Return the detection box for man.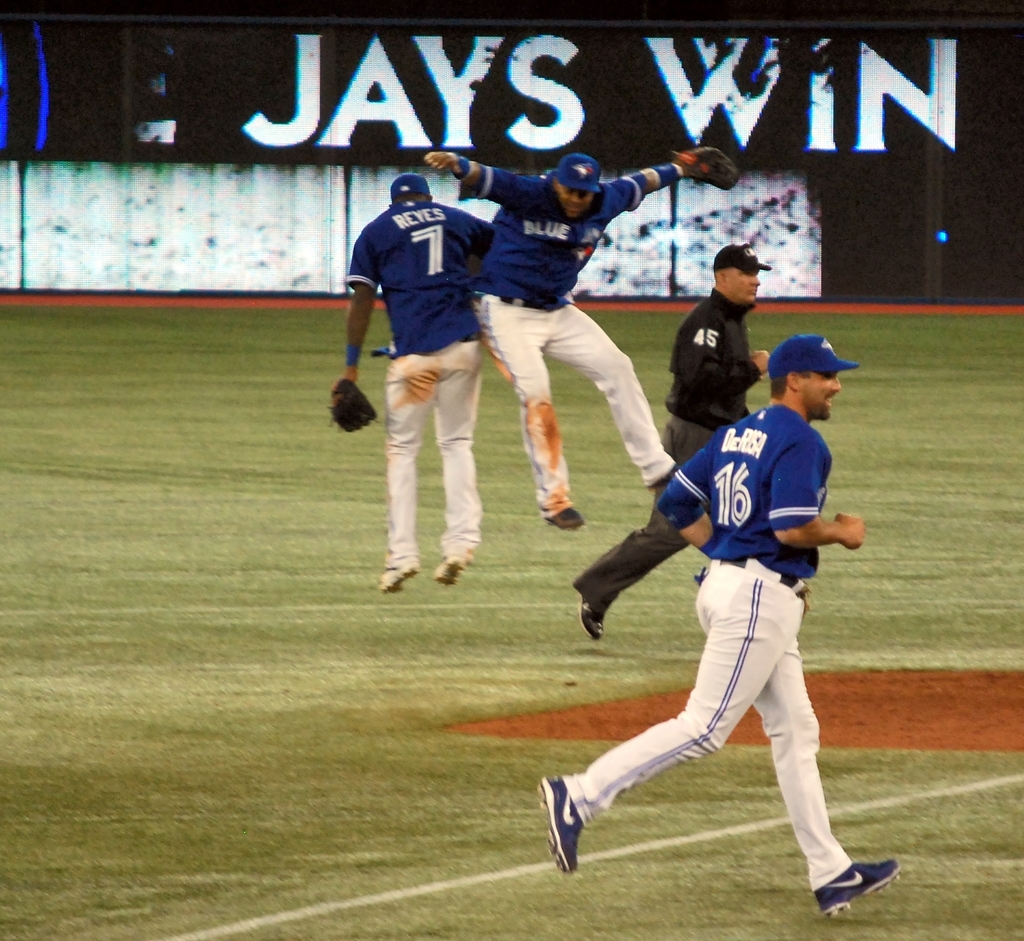
(left=333, top=173, right=494, bottom=592).
